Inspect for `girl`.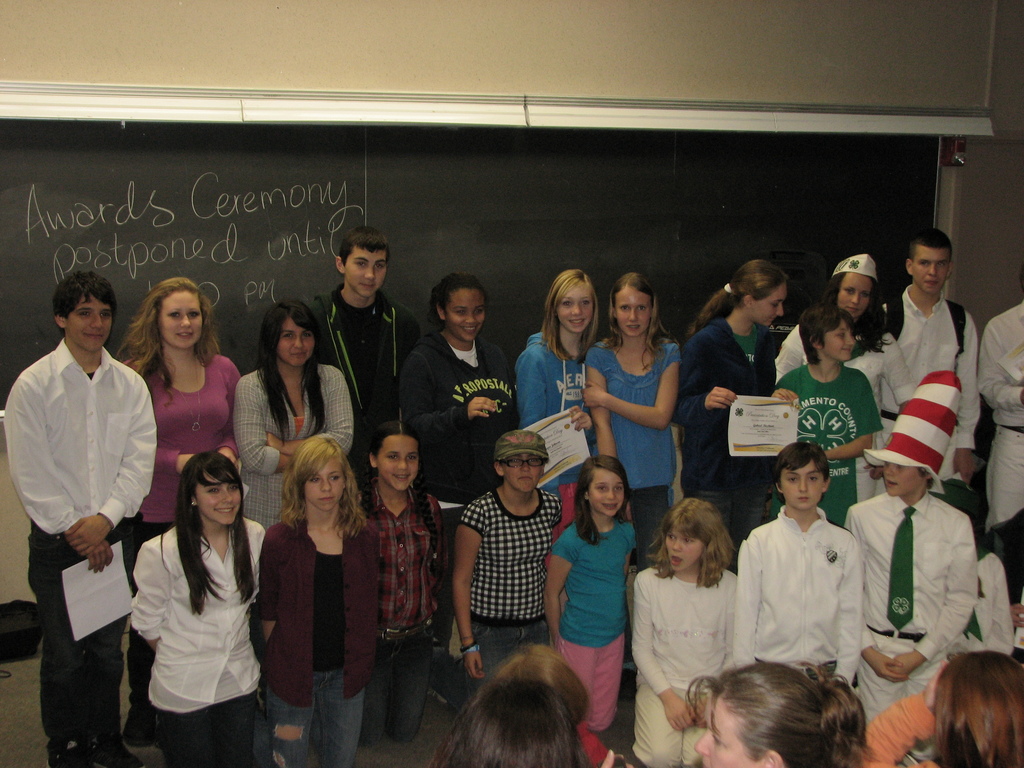
Inspection: left=589, top=271, right=681, bottom=556.
